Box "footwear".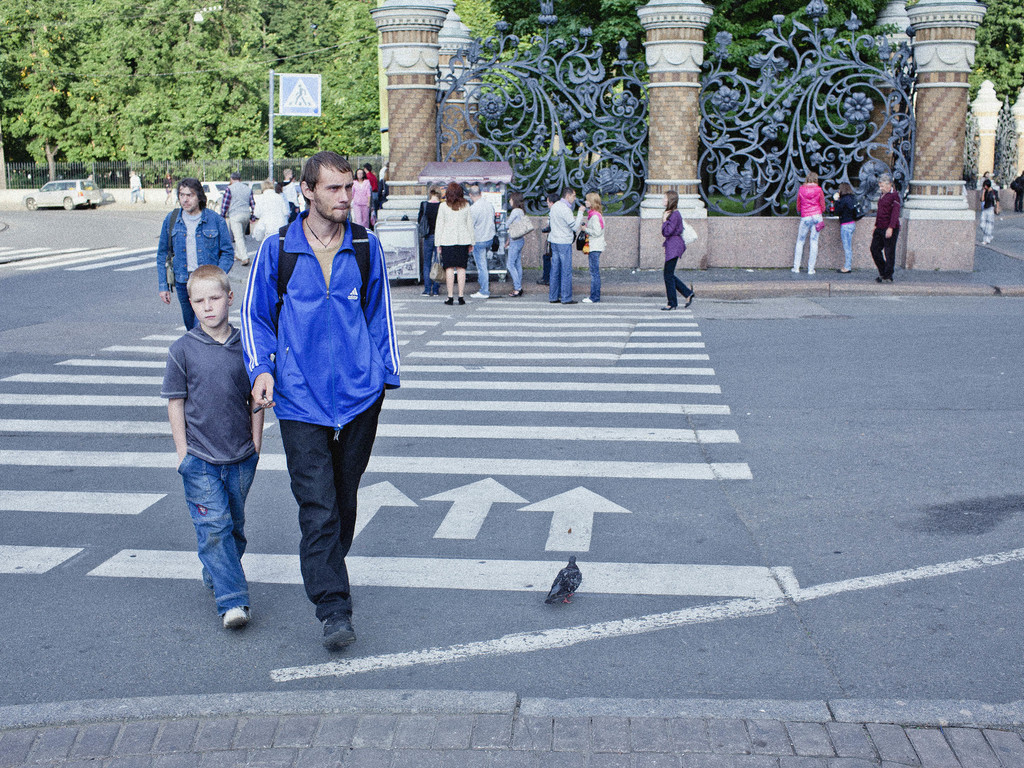
crop(422, 290, 429, 297).
